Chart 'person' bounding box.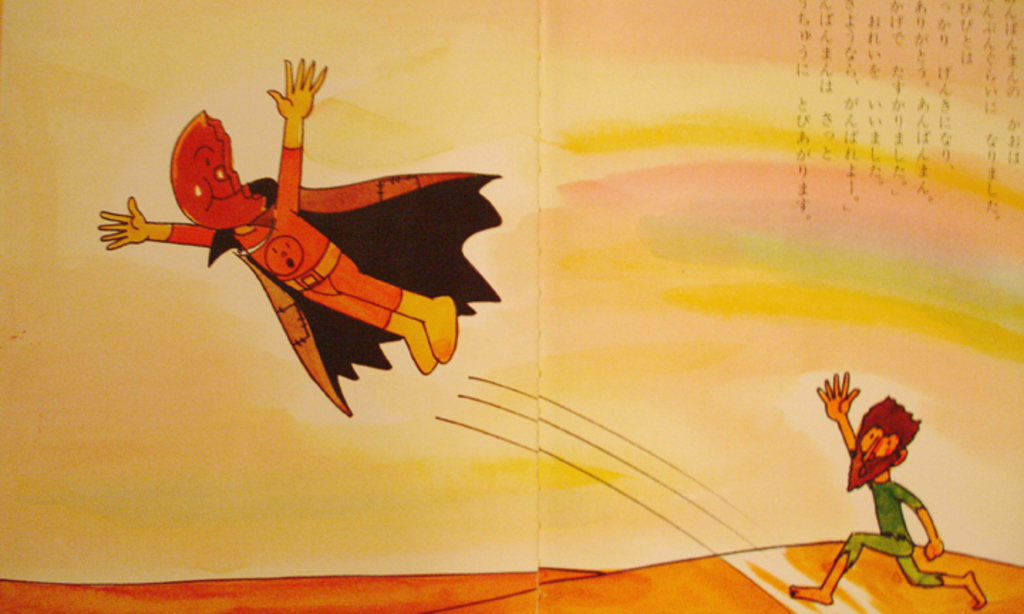
Charted: box=[788, 374, 988, 608].
